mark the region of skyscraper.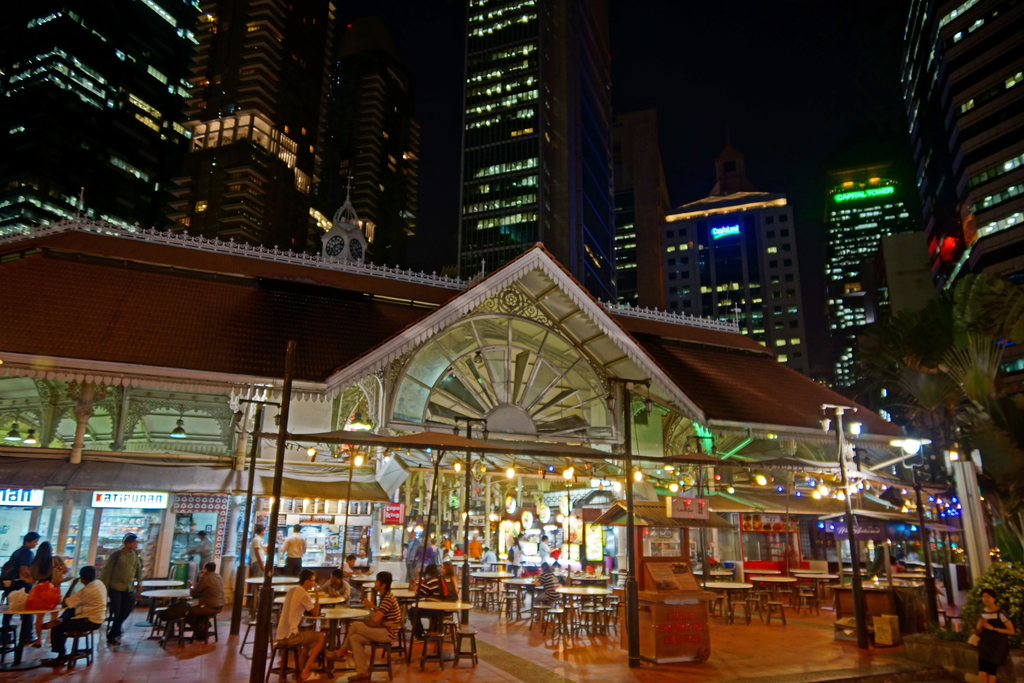
Region: {"x1": 157, "y1": 0, "x2": 362, "y2": 249}.
